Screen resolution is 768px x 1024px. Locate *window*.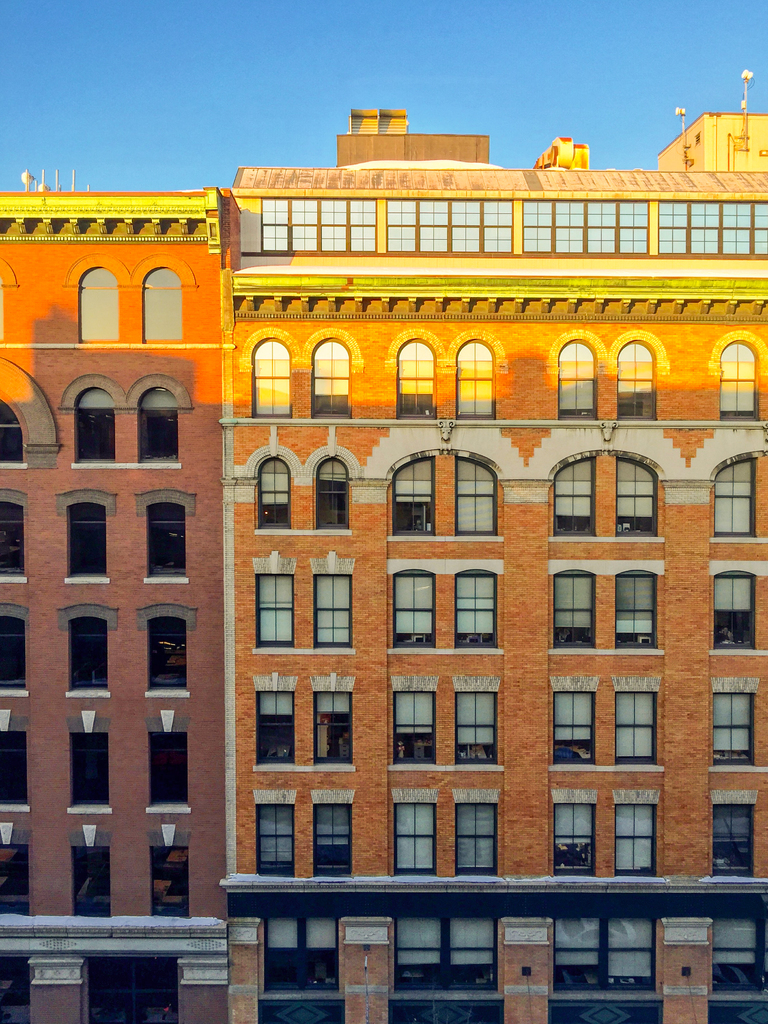
bbox=(712, 570, 754, 646).
